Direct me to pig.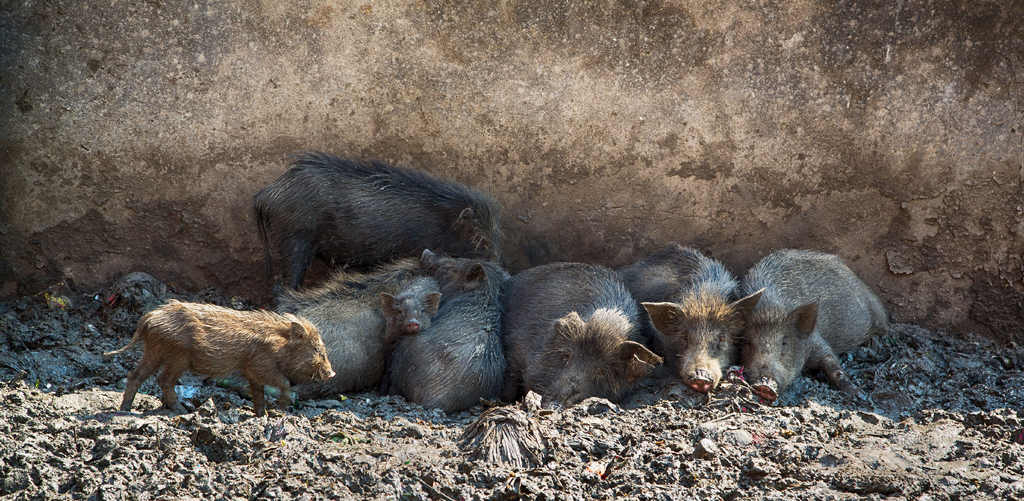
Direction: bbox=(738, 244, 891, 402).
